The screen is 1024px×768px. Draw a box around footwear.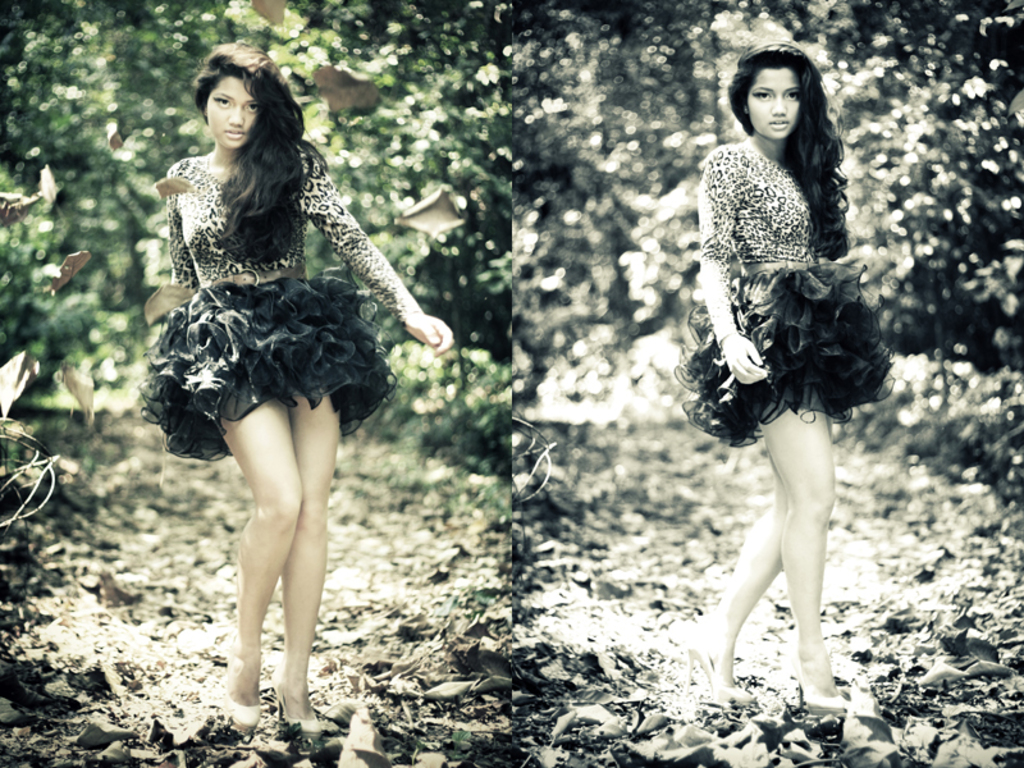
223,636,261,726.
